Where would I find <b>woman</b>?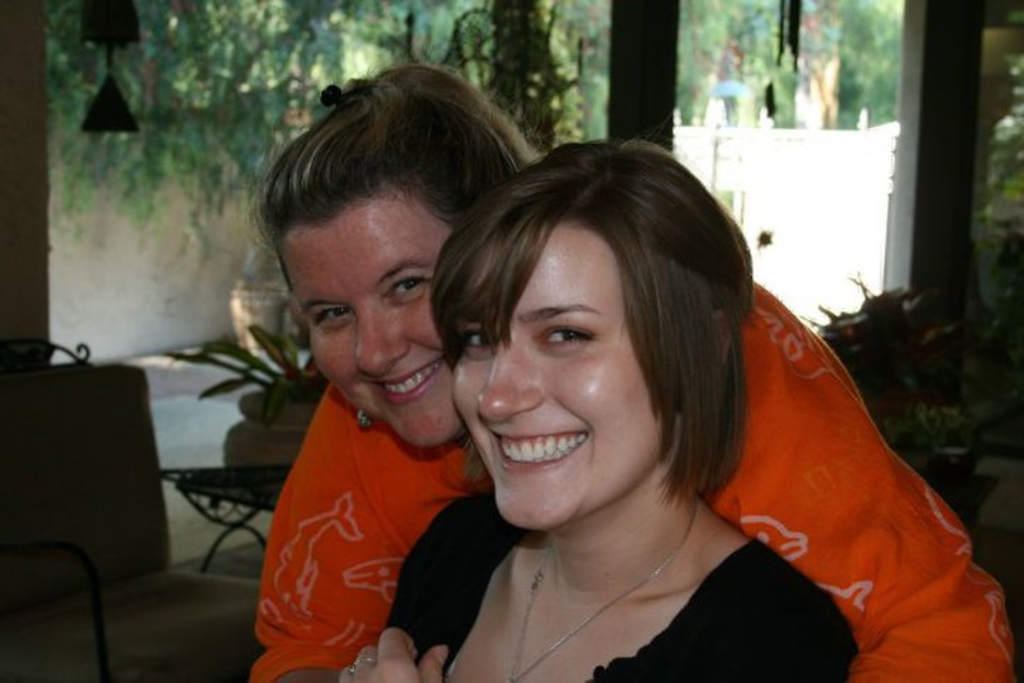
At [left=249, top=63, right=1020, bottom=682].
